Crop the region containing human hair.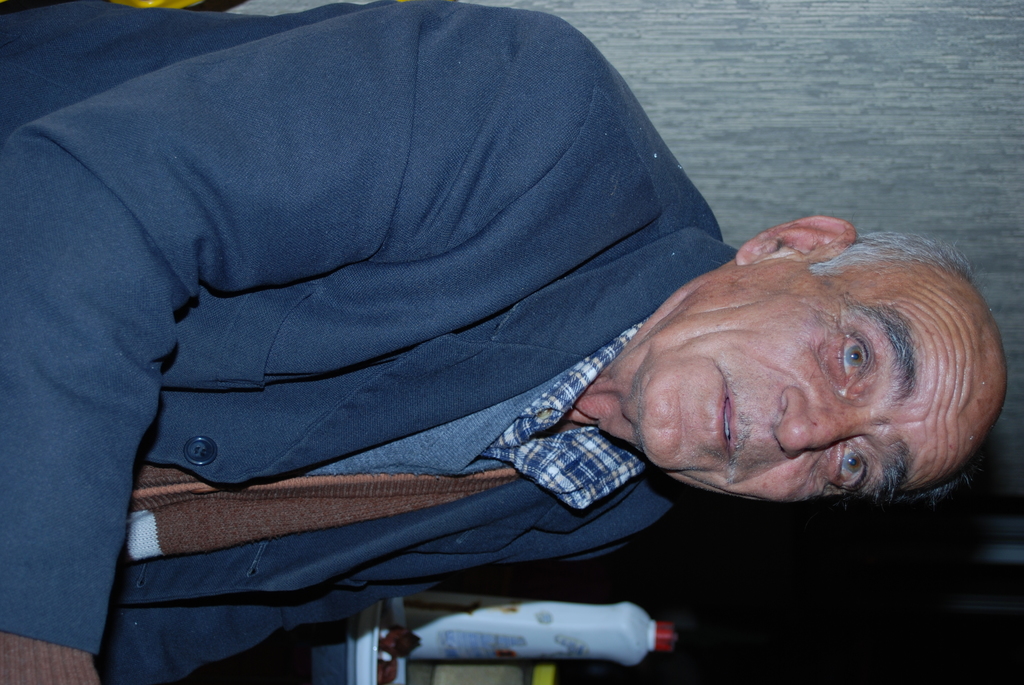
Crop region: (808, 218, 985, 287).
